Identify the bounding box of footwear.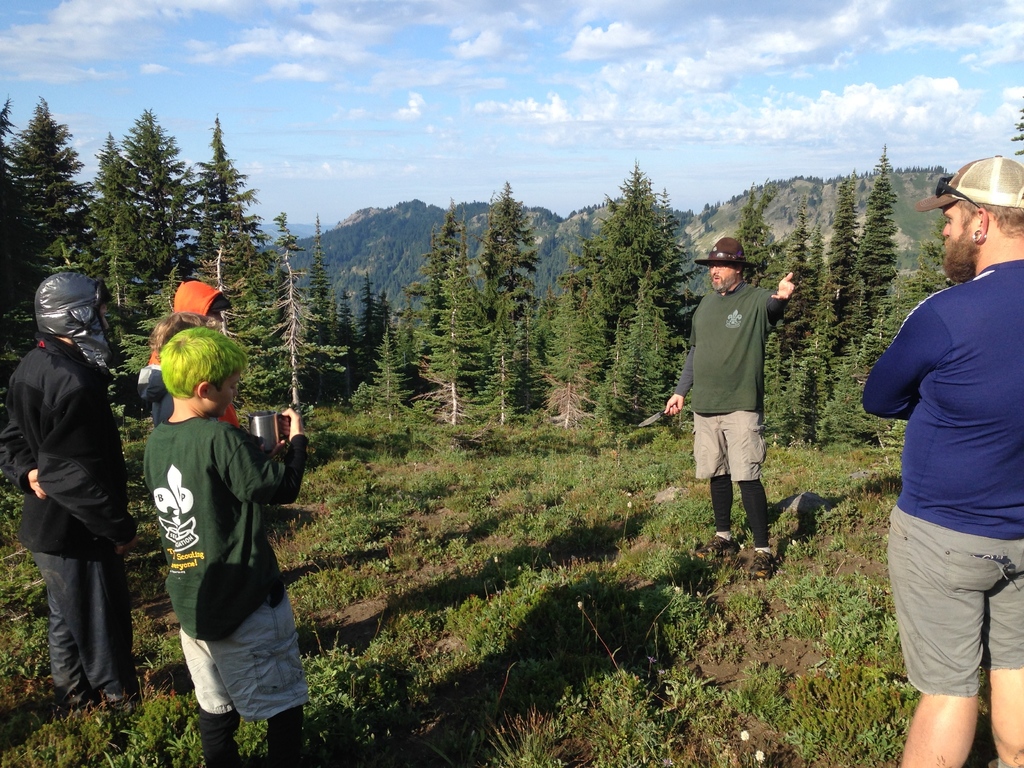
<bbox>750, 546, 770, 575</bbox>.
